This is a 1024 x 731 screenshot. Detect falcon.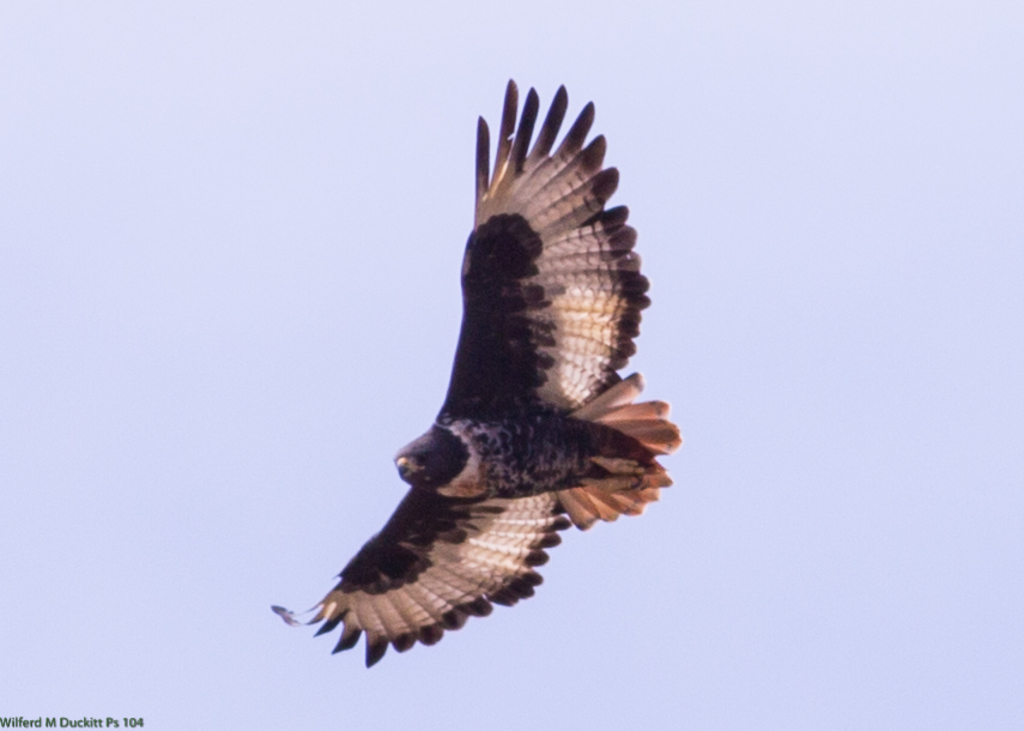
bbox(271, 83, 704, 687).
